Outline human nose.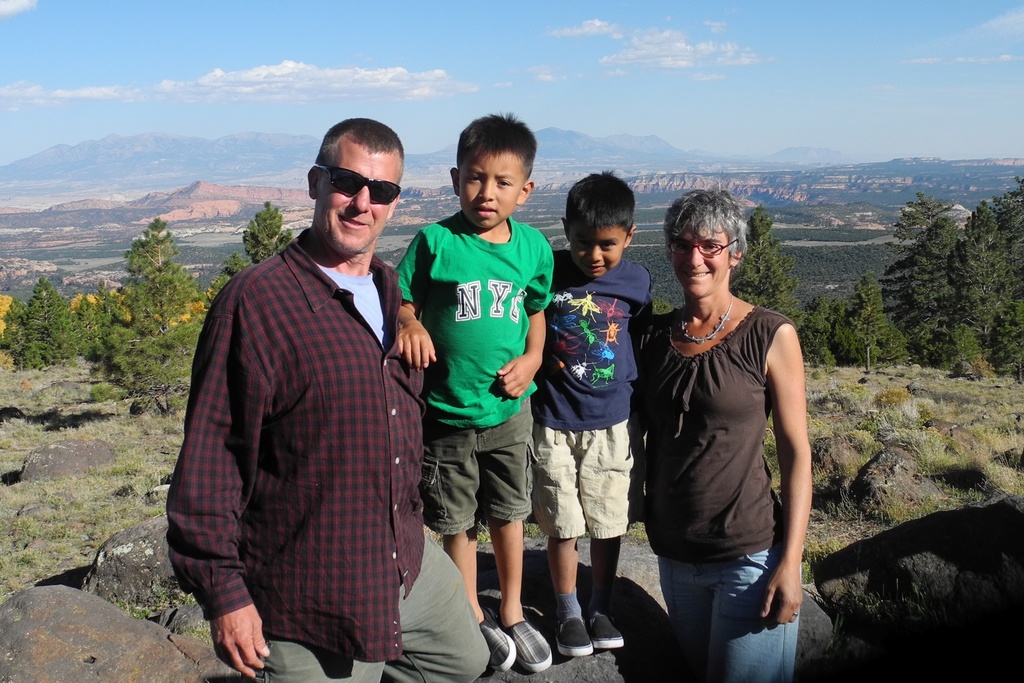
Outline: (left=477, top=178, right=493, bottom=199).
